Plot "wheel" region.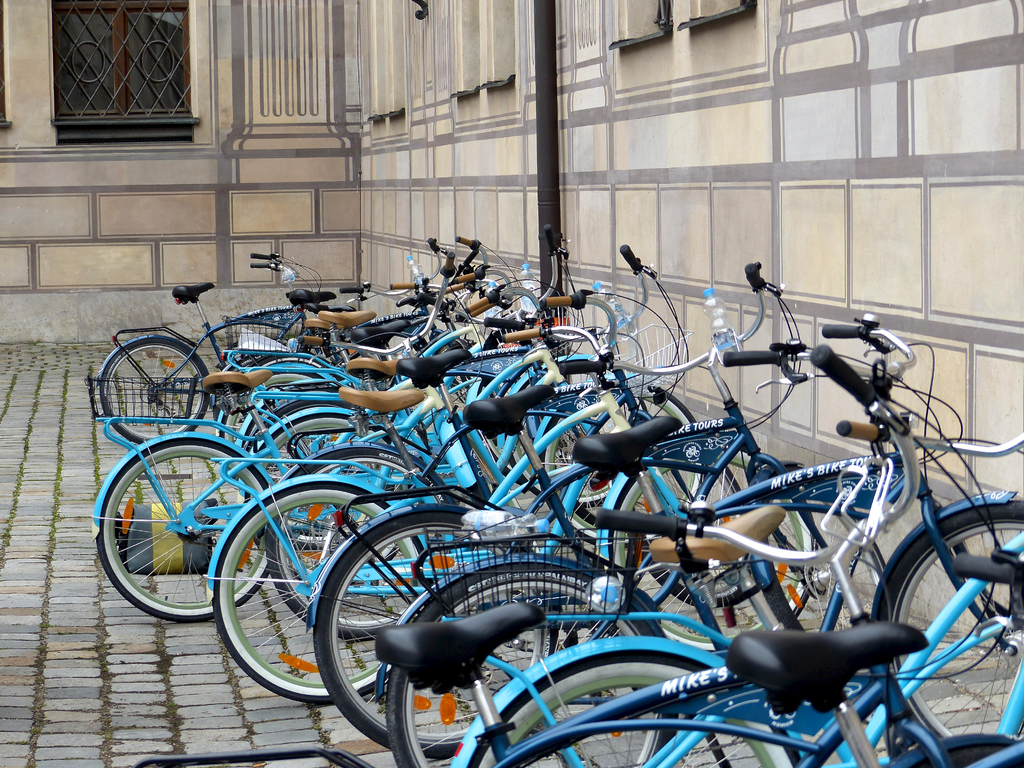
Plotted at 608, 450, 816, 651.
